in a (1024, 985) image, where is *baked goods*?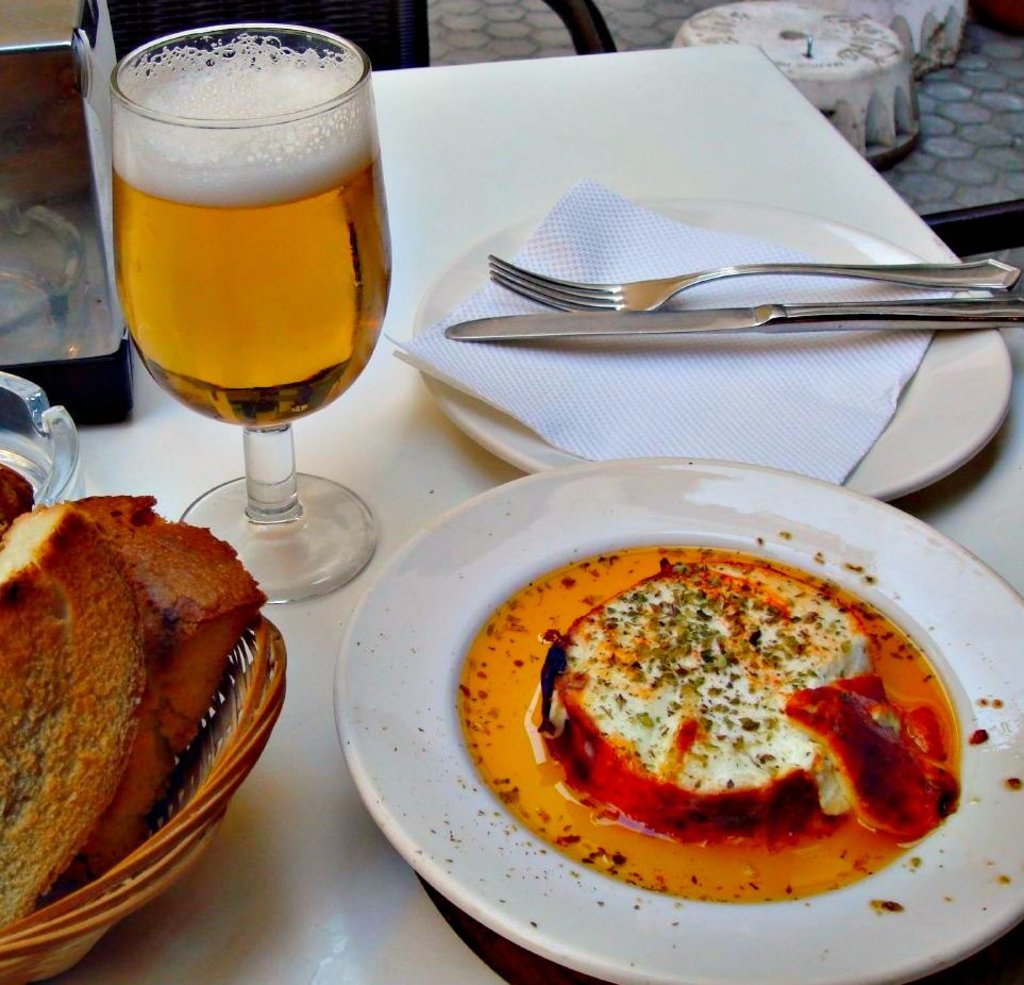
left=74, top=490, right=268, bottom=887.
